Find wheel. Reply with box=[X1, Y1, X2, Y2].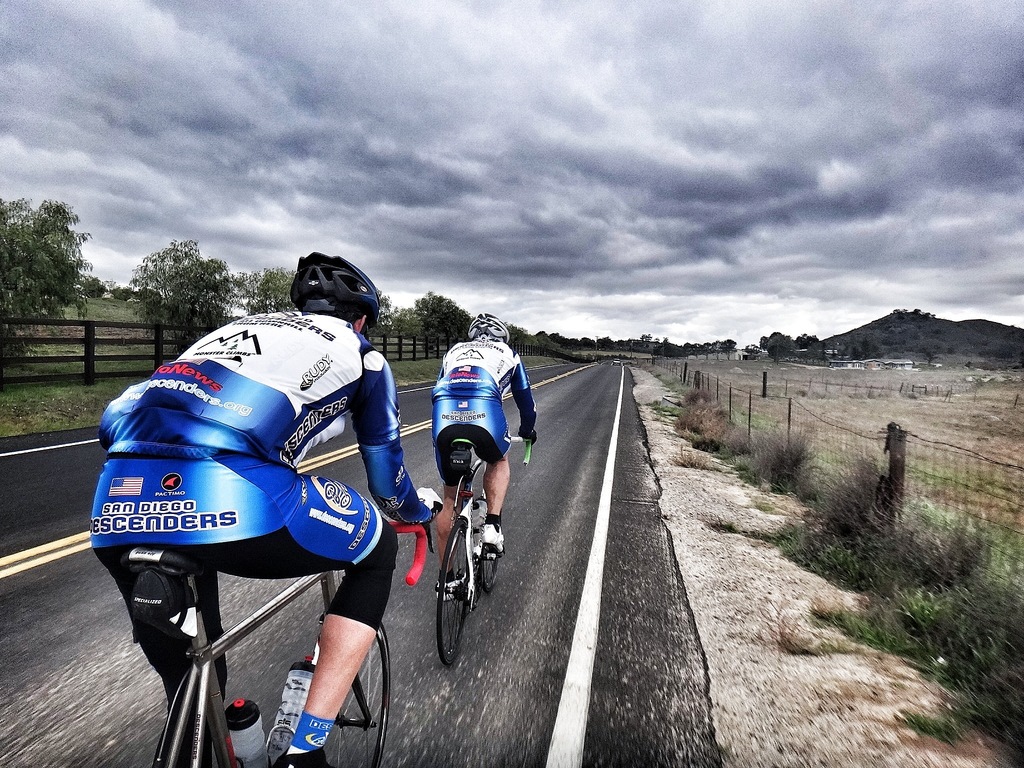
box=[483, 552, 500, 589].
